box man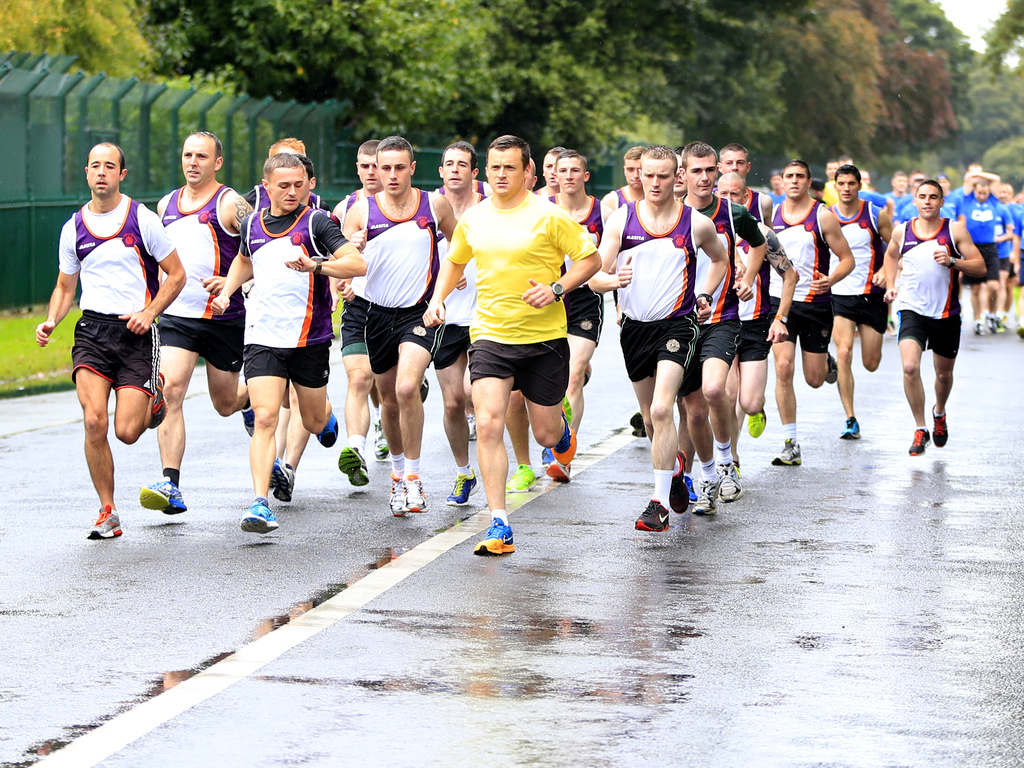
bbox=(600, 145, 645, 310)
